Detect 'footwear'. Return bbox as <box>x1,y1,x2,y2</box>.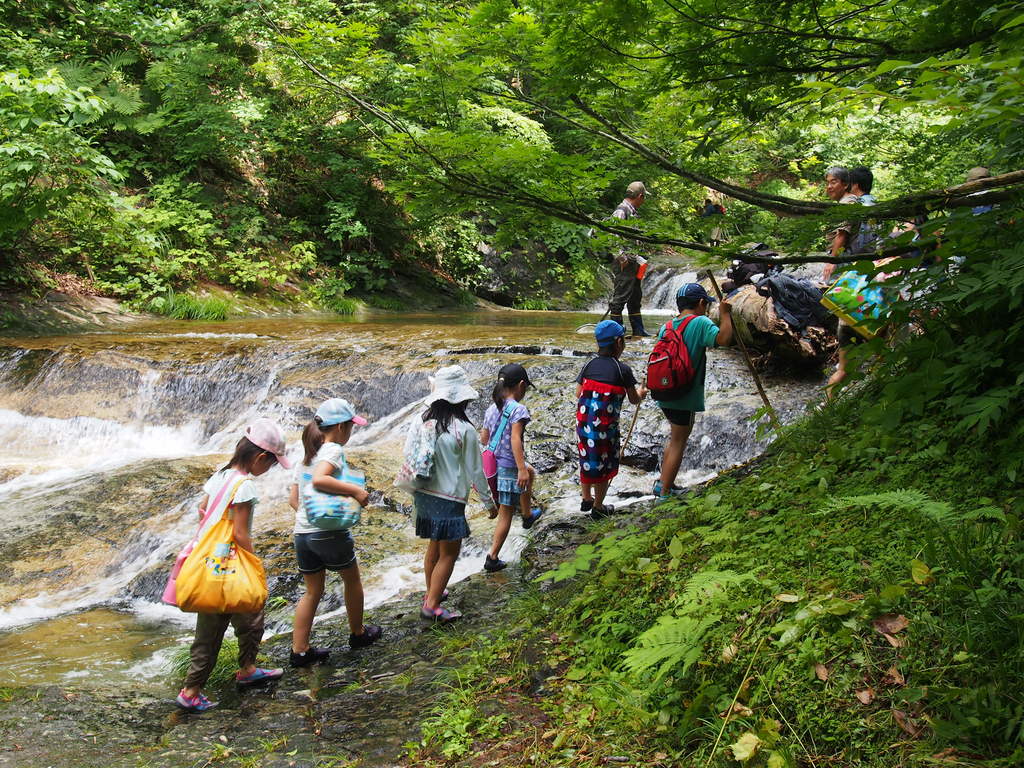
<box>177,689,220,709</box>.
